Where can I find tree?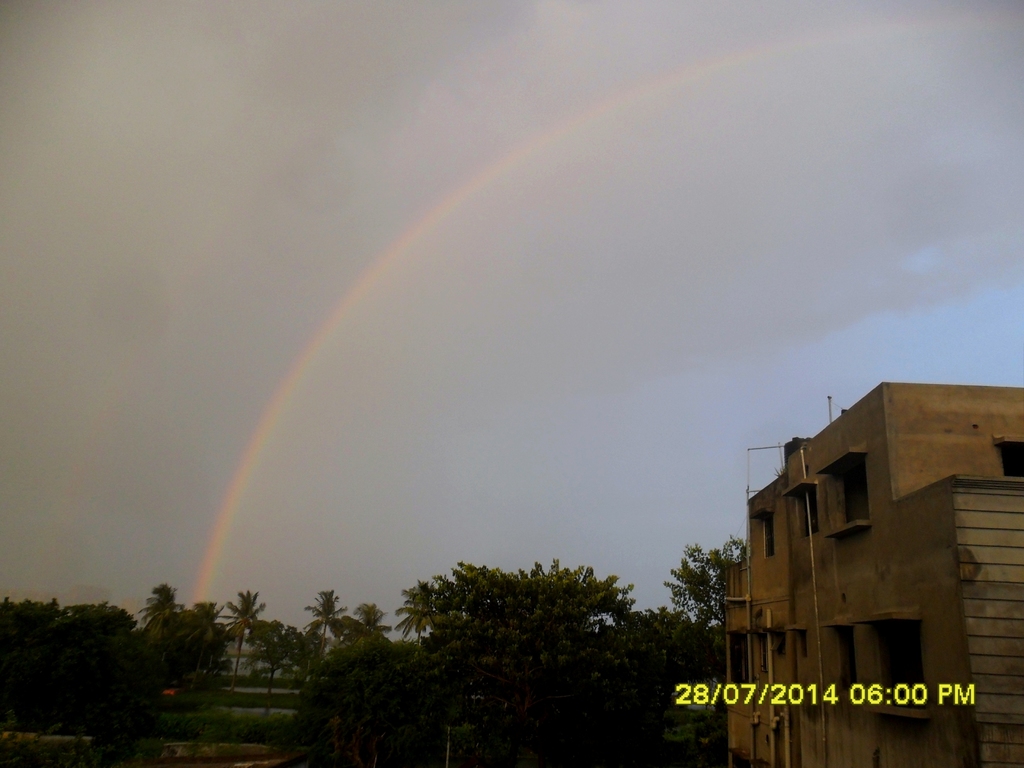
You can find it at x1=0, y1=596, x2=56, y2=689.
